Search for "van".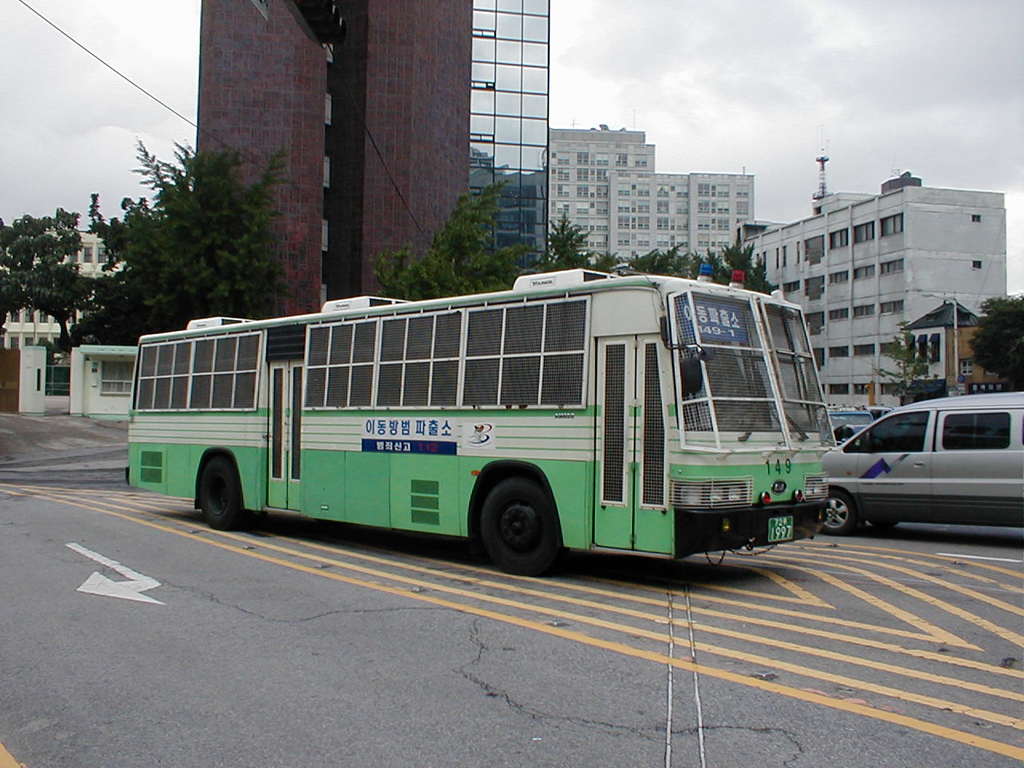
Found at [818,389,1023,538].
